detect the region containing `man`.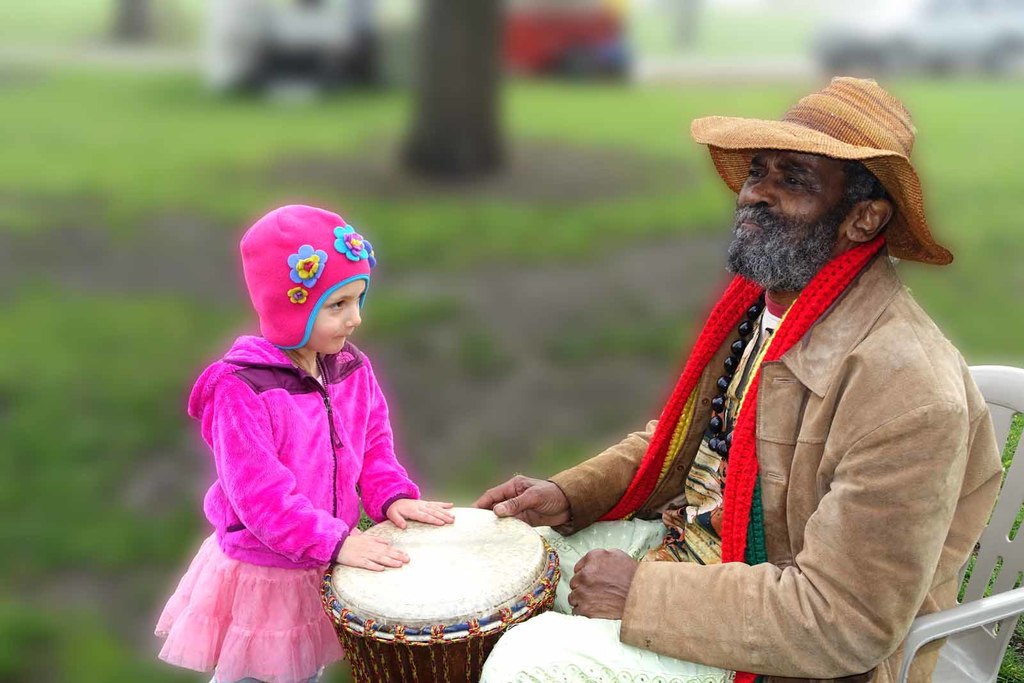
{"left": 485, "top": 56, "right": 986, "bottom": 667}.
